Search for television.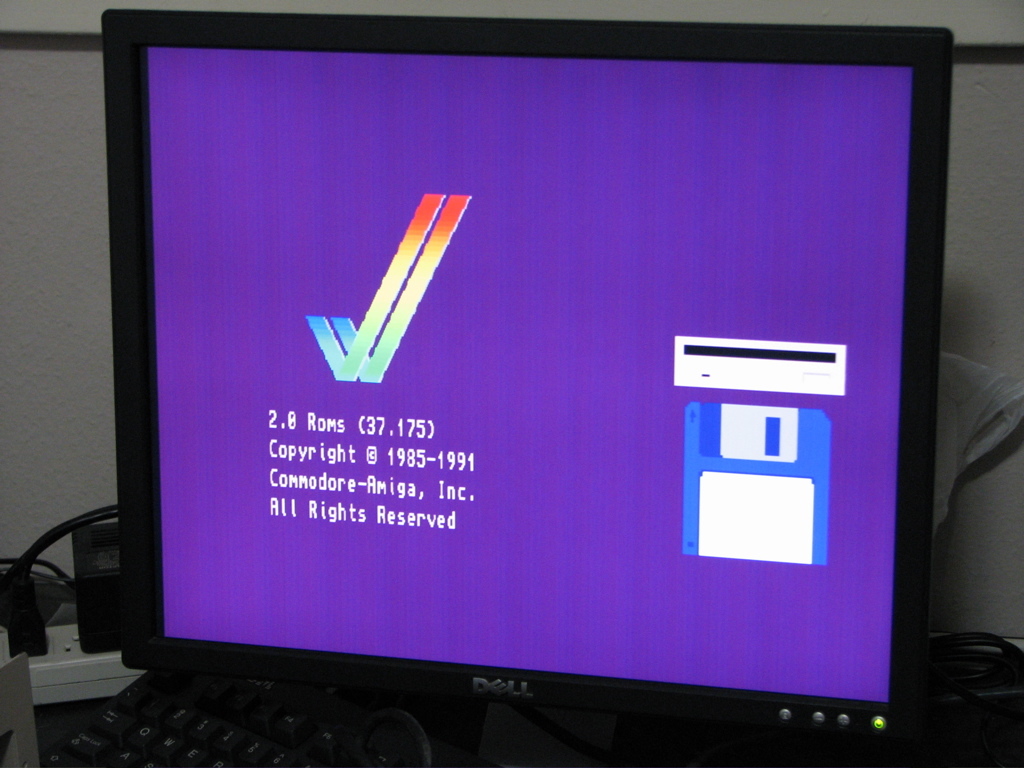
Found at Rect(99, 8, 950, 752).
